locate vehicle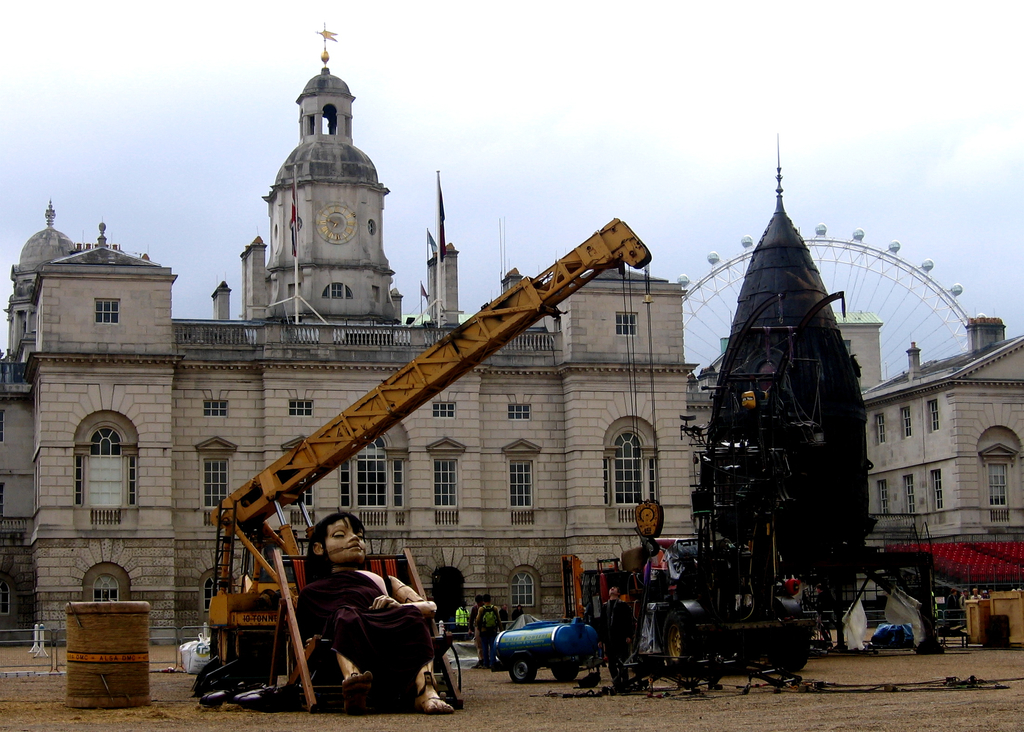
left=188, top=215, right=653, bottom=705
